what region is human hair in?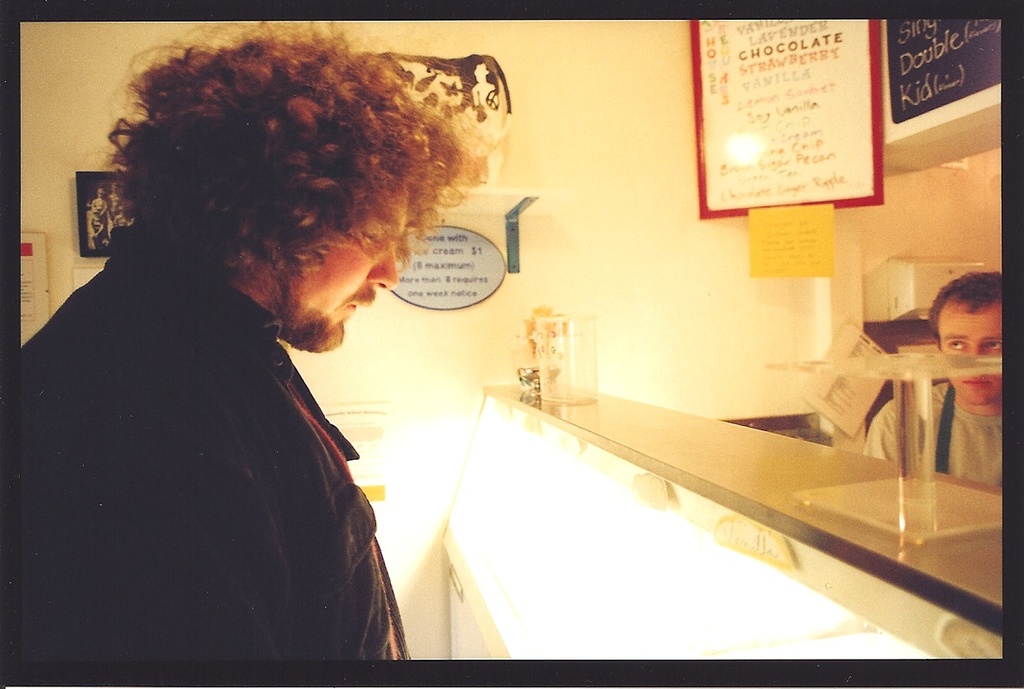
{"x1": 70, "y1": 38, "x2": 506, "y2": 330}.
